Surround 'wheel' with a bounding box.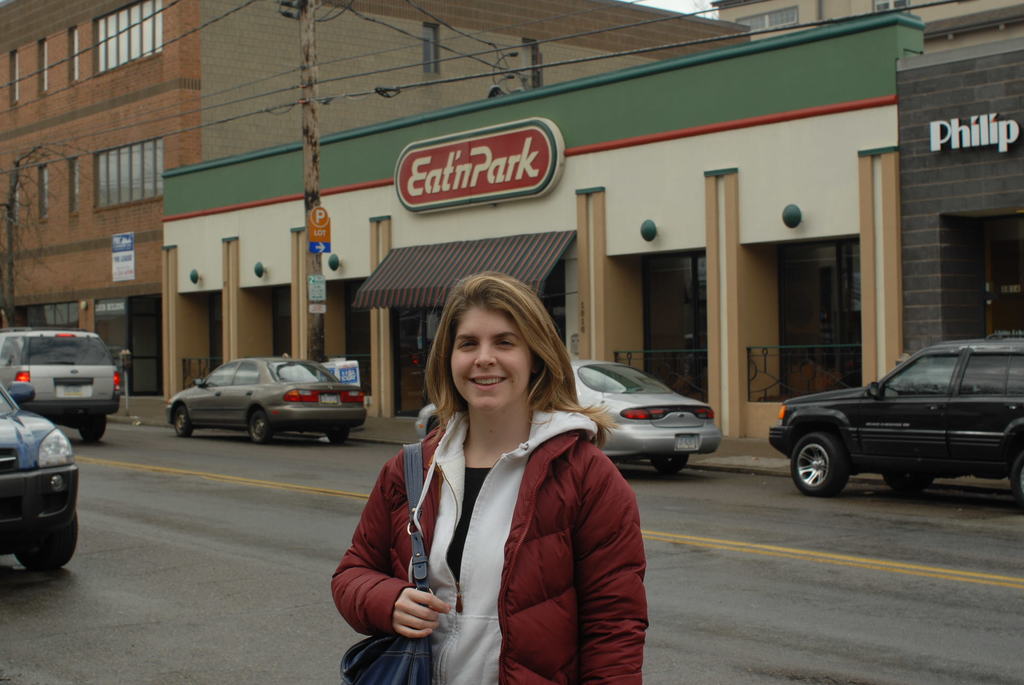
248 411 269 444.
